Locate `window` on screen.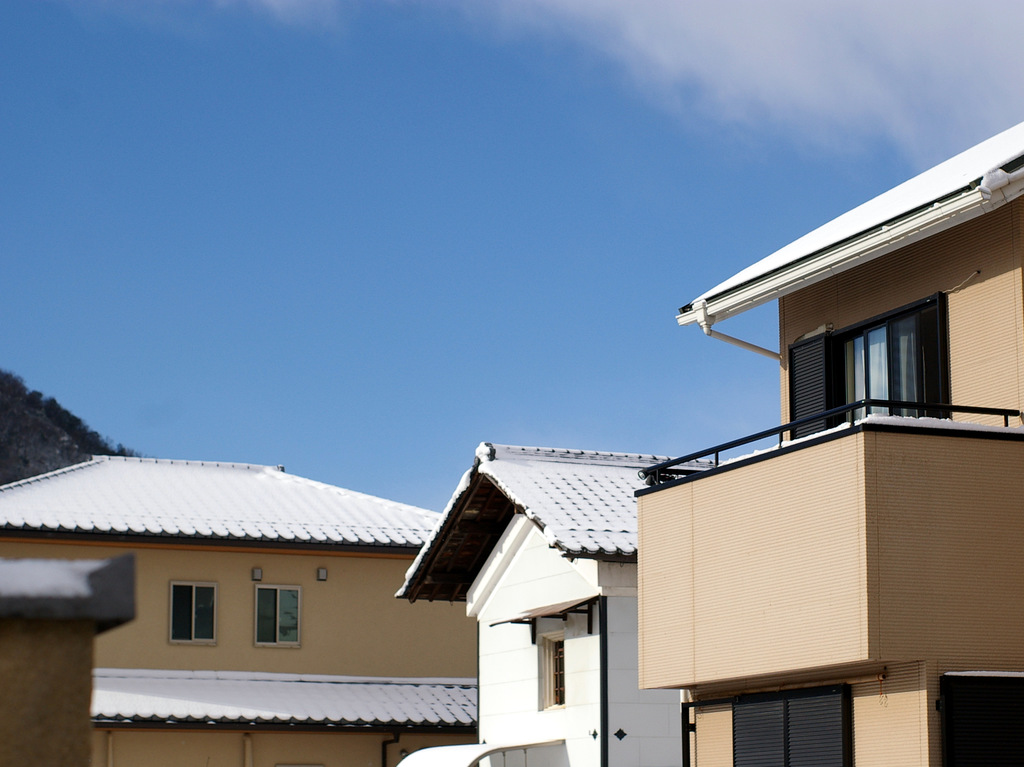
On screen at x1=538 y1=640 x2=567 y2=702.
